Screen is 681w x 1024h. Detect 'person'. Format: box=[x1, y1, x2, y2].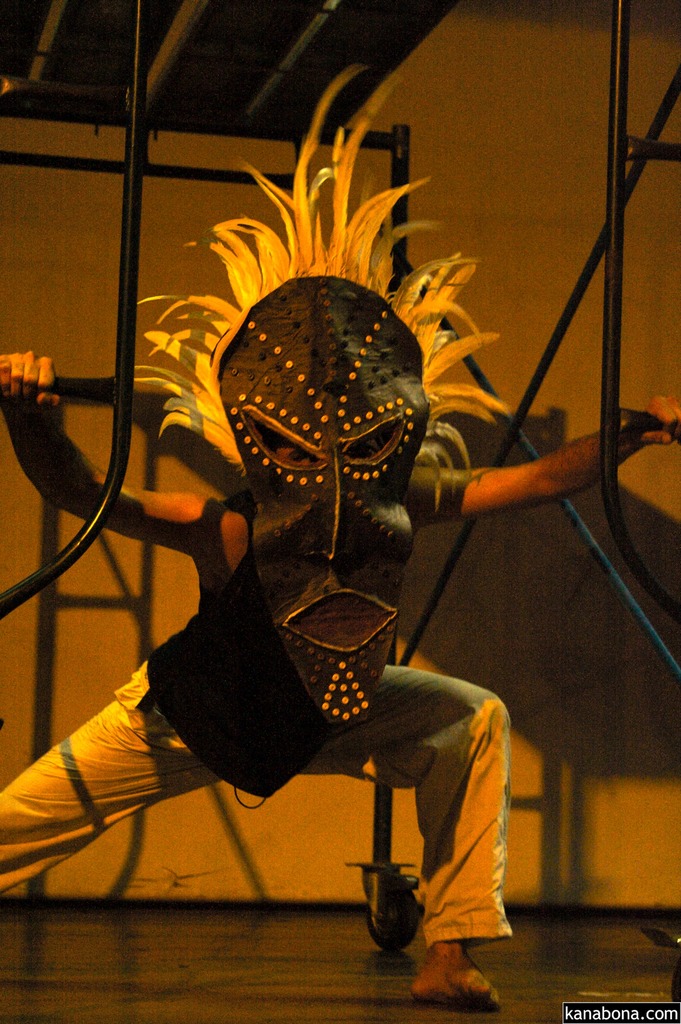
box=[0, 57, 680, 1009].
